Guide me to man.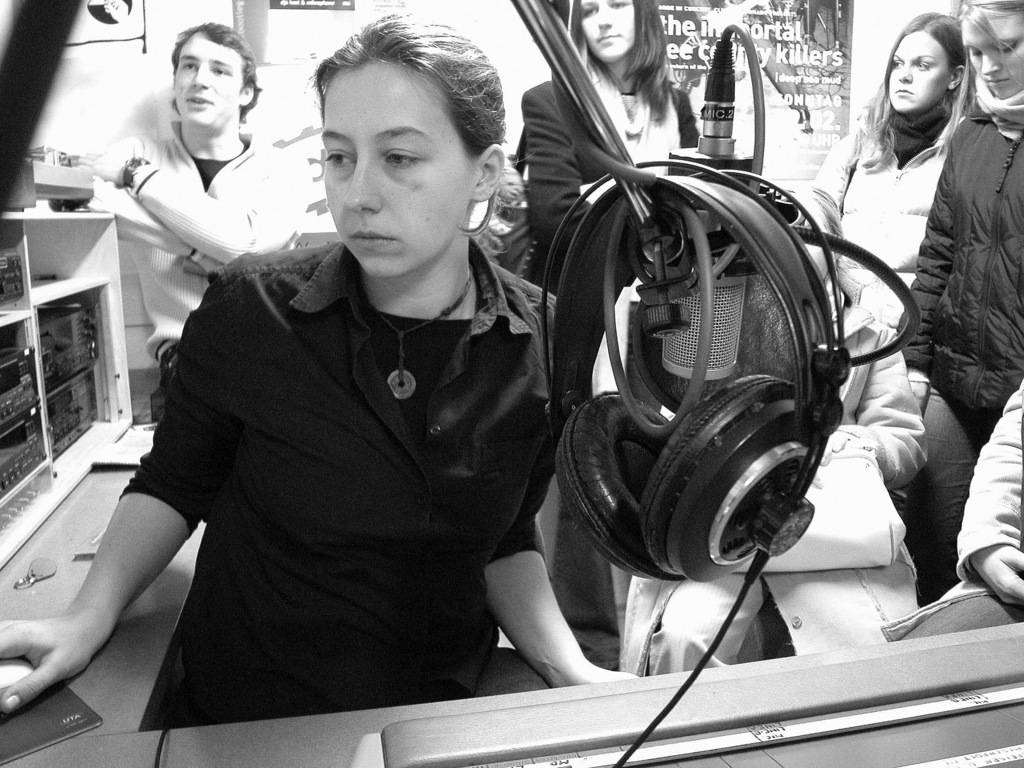
Guidance: 67 22 314 398.
